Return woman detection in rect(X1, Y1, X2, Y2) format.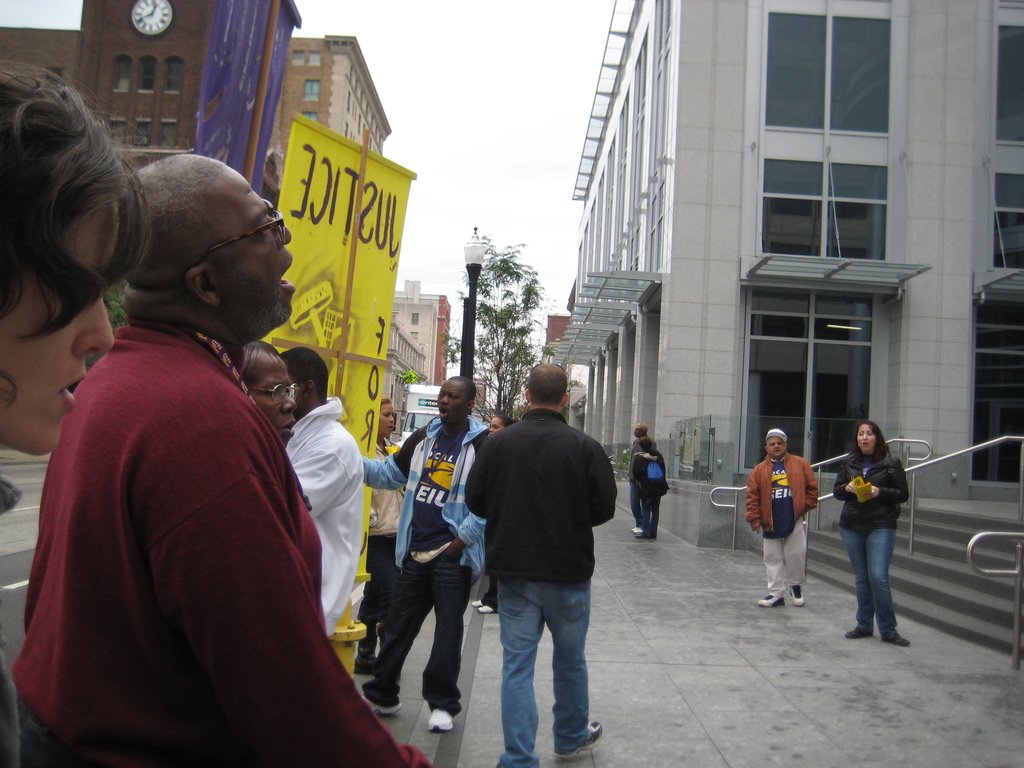
rect(470, 413, 520, 612).
